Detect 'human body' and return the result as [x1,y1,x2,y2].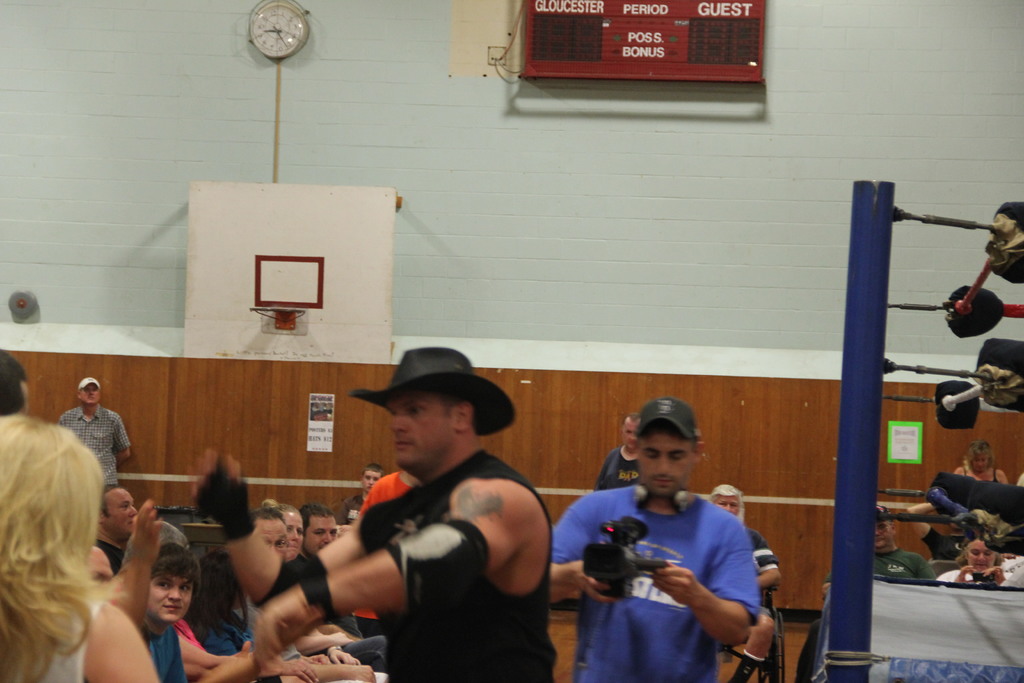
[193,553,375,682].
